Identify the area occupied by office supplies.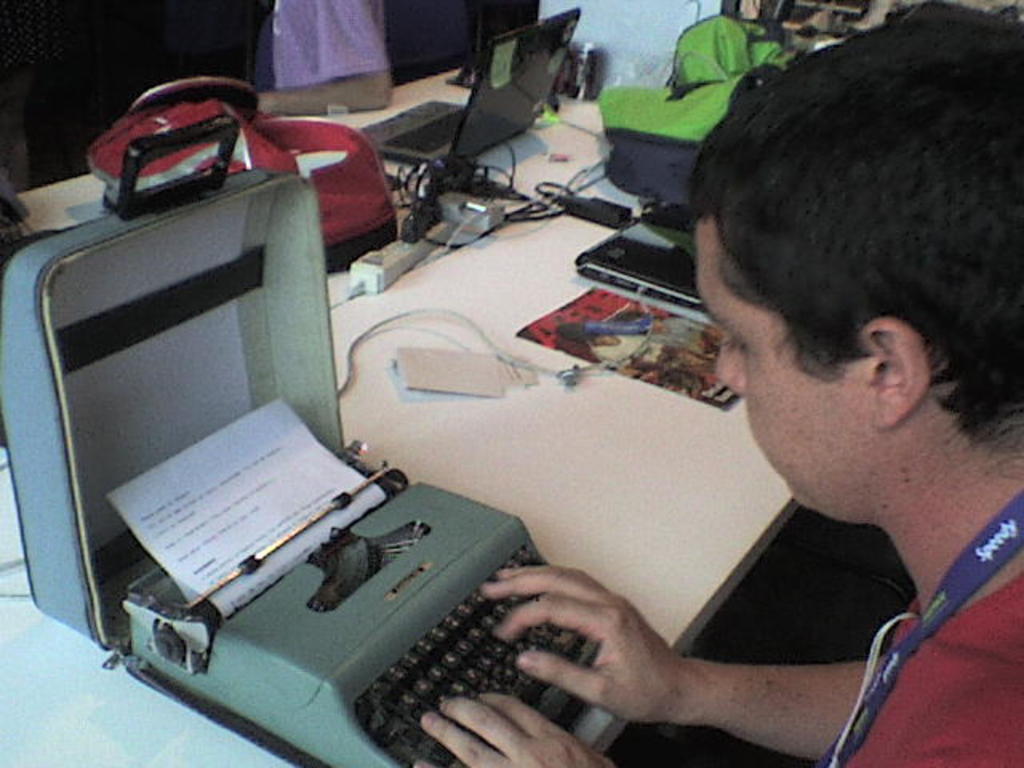
Area: (357, 5, 579, 154).
